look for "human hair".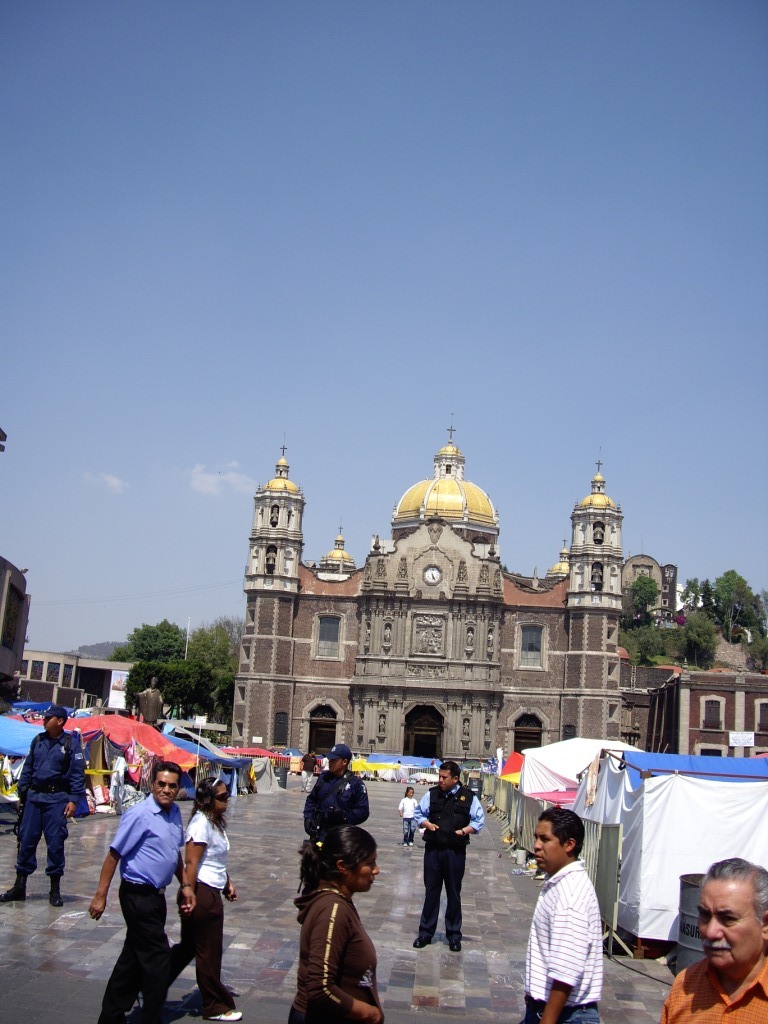
Found: x1=535, y1=797, x2=589, y2=860.
